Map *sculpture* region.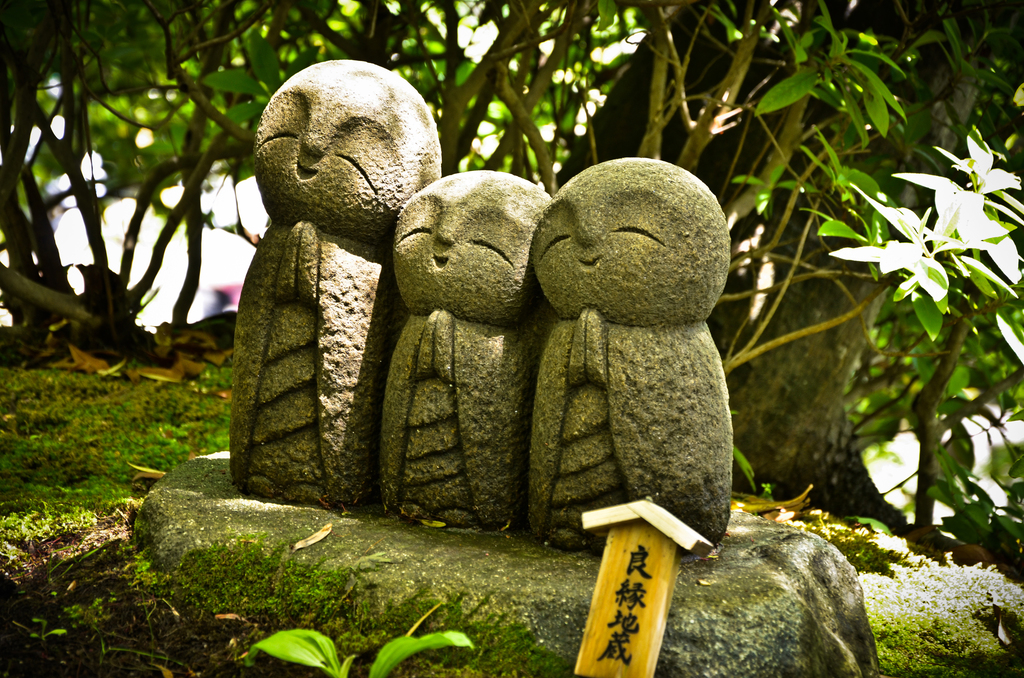
Mapped to bbox=[227, 58, 435, 540].
